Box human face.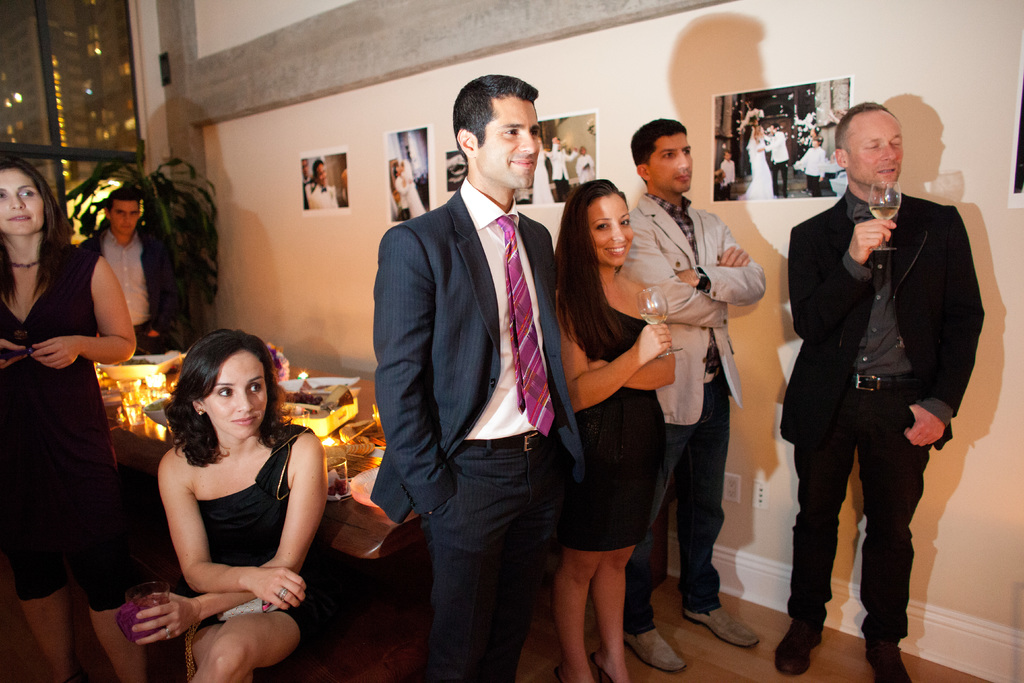
bbox=(845, 106, 908, 188).
